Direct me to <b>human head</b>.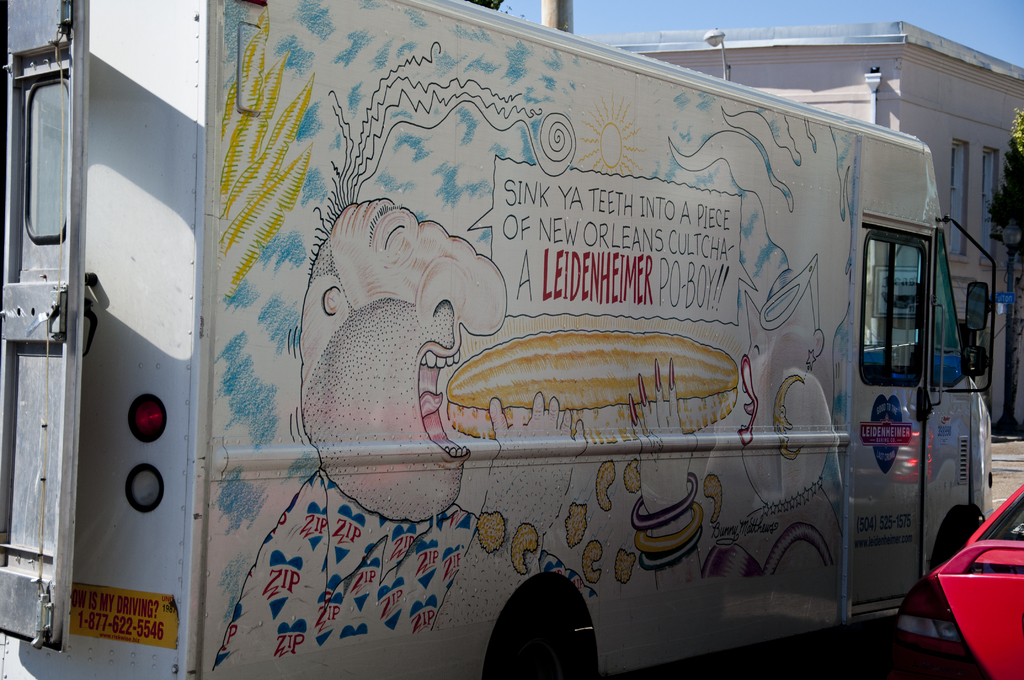
Direction: select_region(294, 209, 506, 512).
